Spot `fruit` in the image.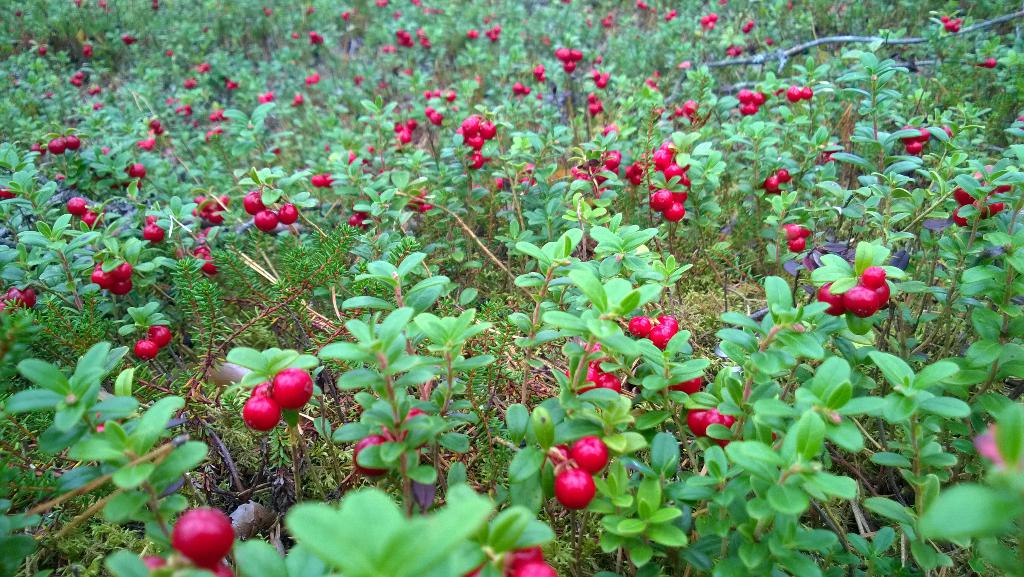
`fruit` found at [x1=632, y1=315, x2=651, y2=340].
